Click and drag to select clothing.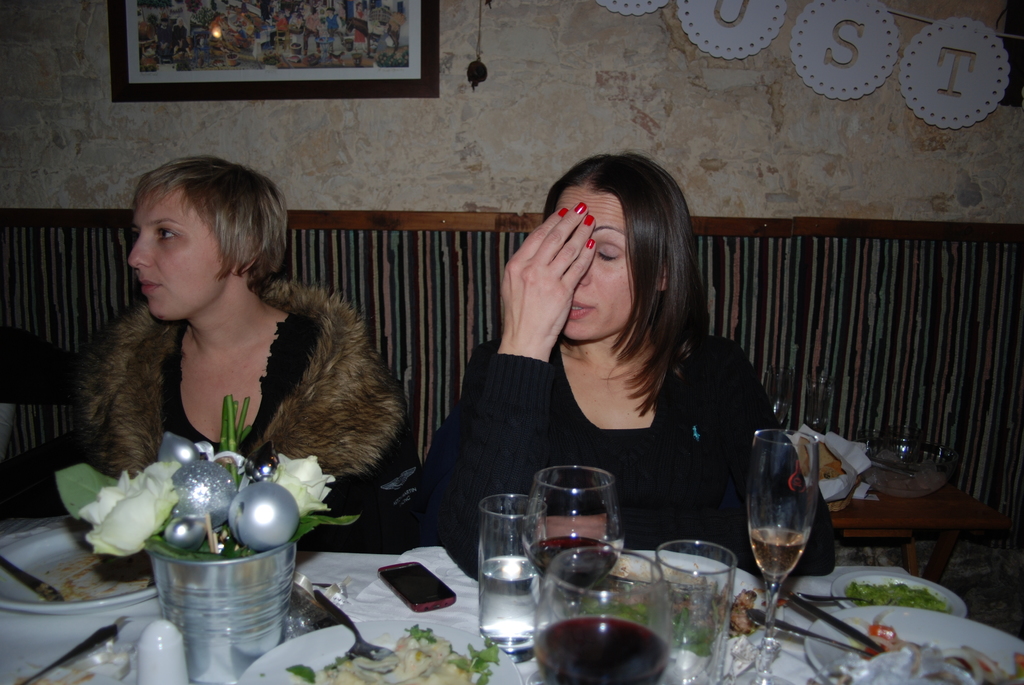
Selection: region(403, 326, 834, 579).
